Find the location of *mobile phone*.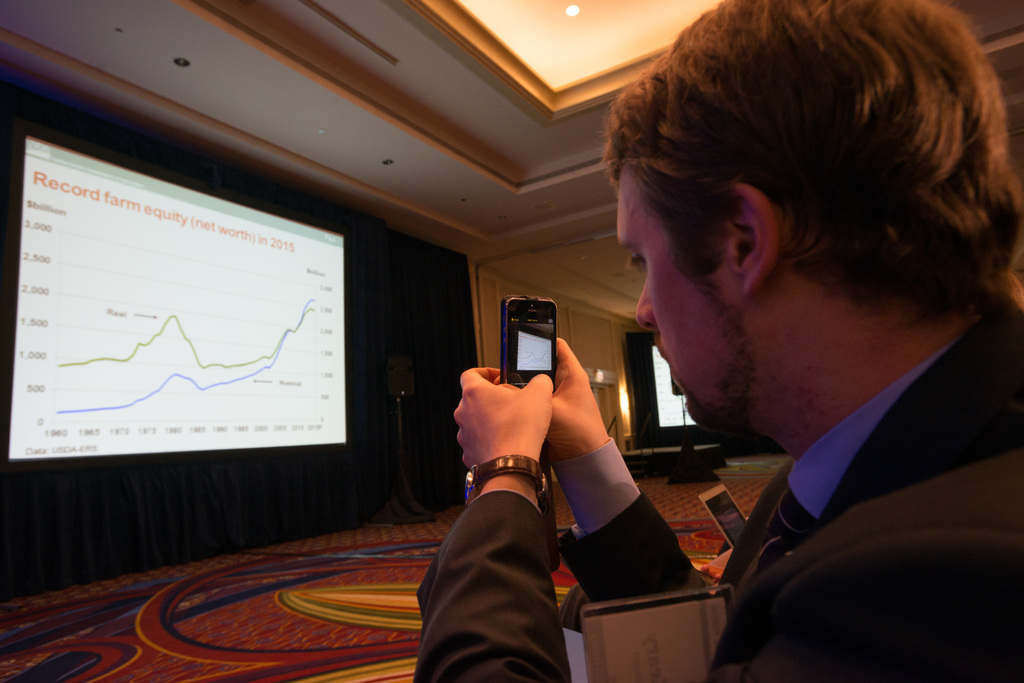
Location: pyautogui.locateOnScreen(698, 483, 745, 547).
